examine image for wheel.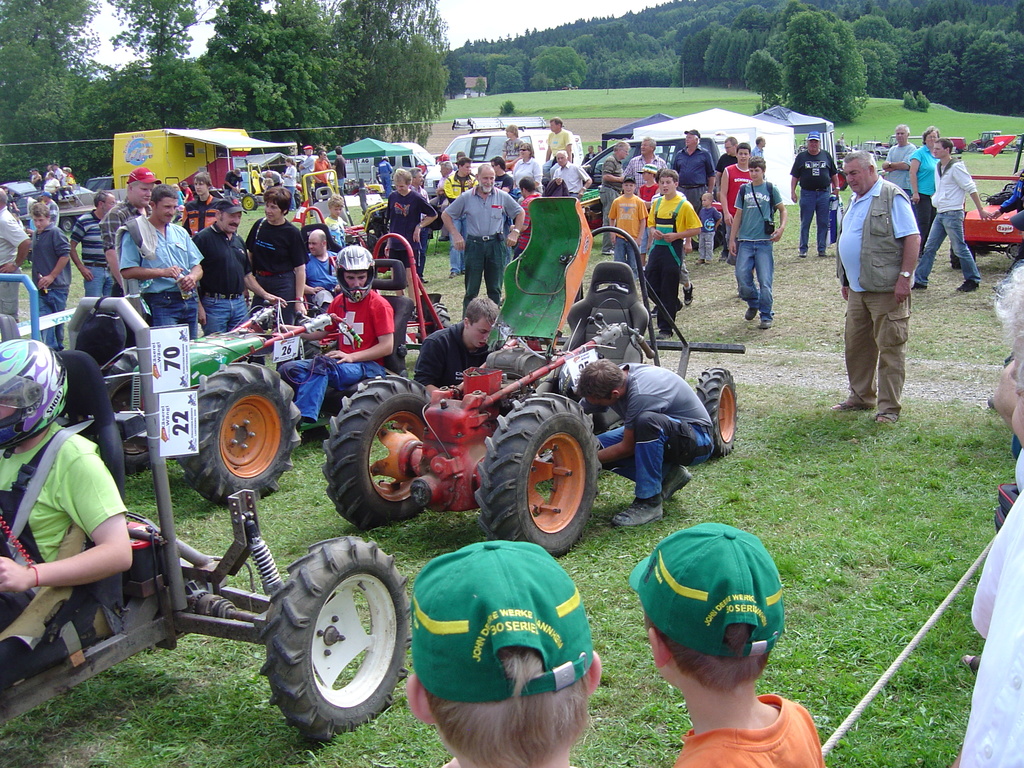
Examination result: rect(174, 359, 300, 504).
